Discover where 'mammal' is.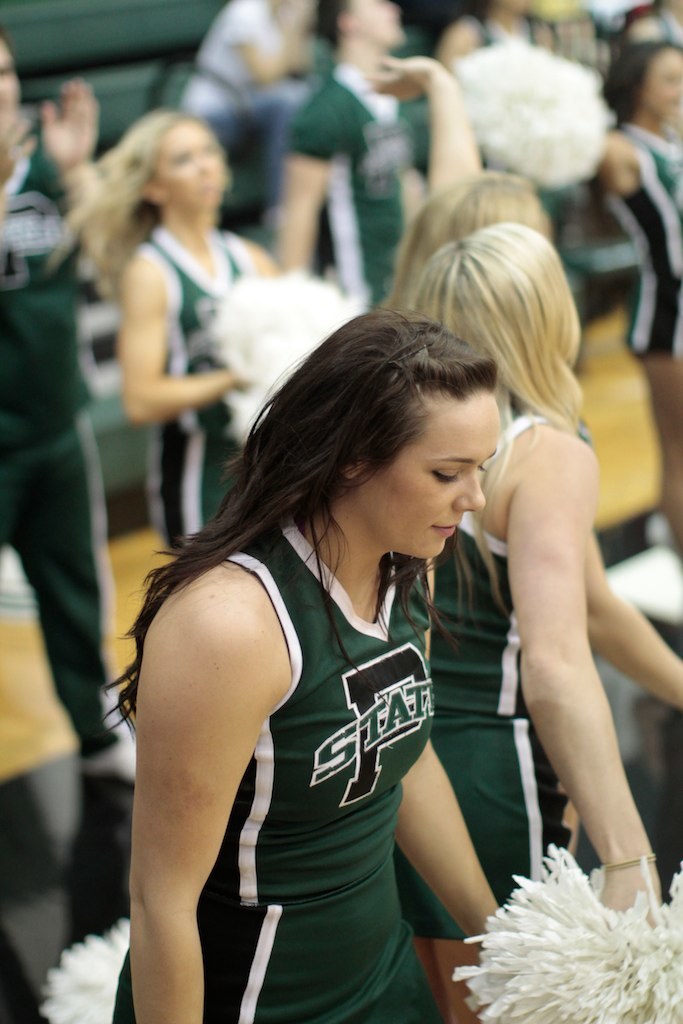
Discovered at {"x1": 381, "y1": 218, "x2": 682, "y2": 1017}.
